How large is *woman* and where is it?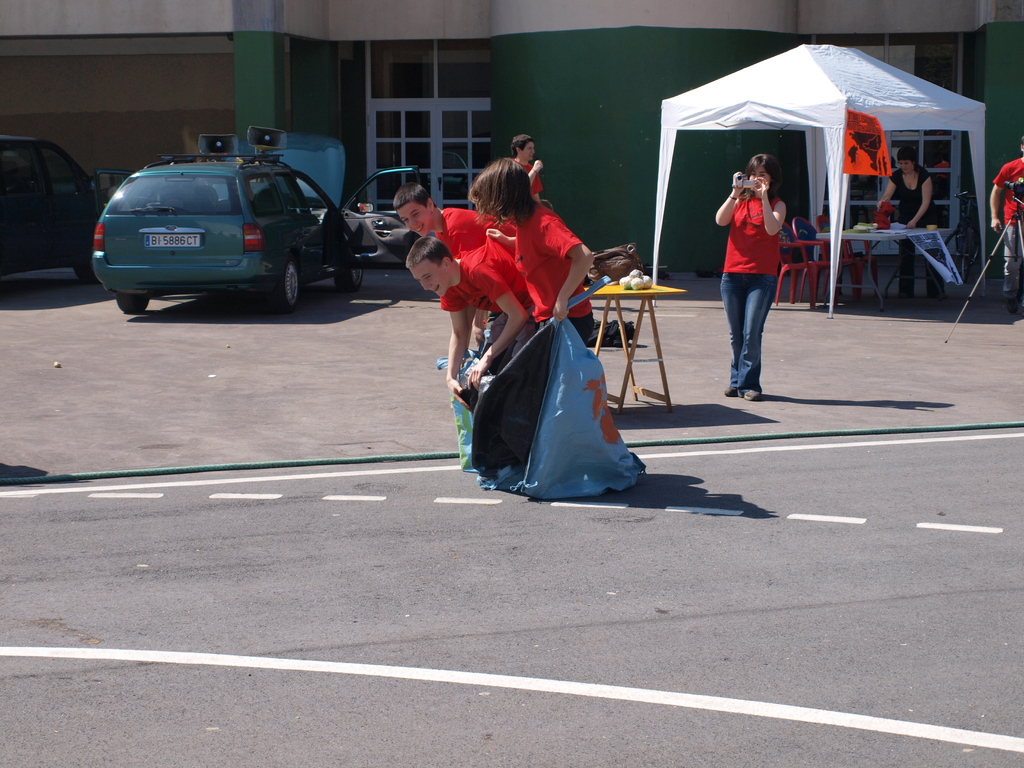
Bounding box: [872,141,932,305].
